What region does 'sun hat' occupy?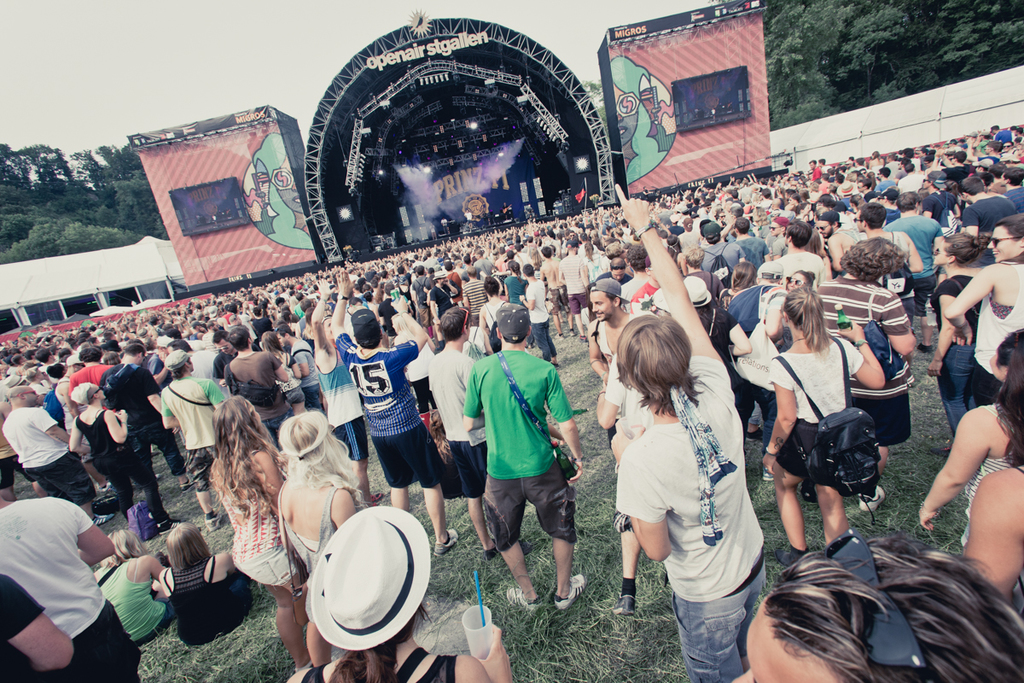
bbox=(768, 211, 788, 225).
